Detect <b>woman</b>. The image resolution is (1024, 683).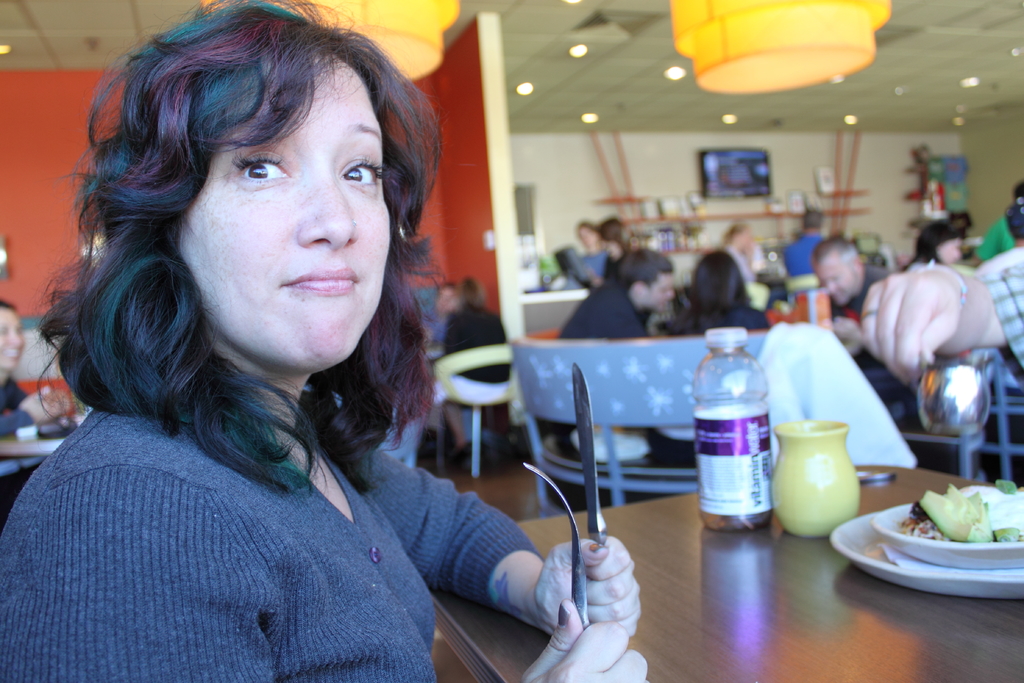
bbox(900, 222, 959, 270).
